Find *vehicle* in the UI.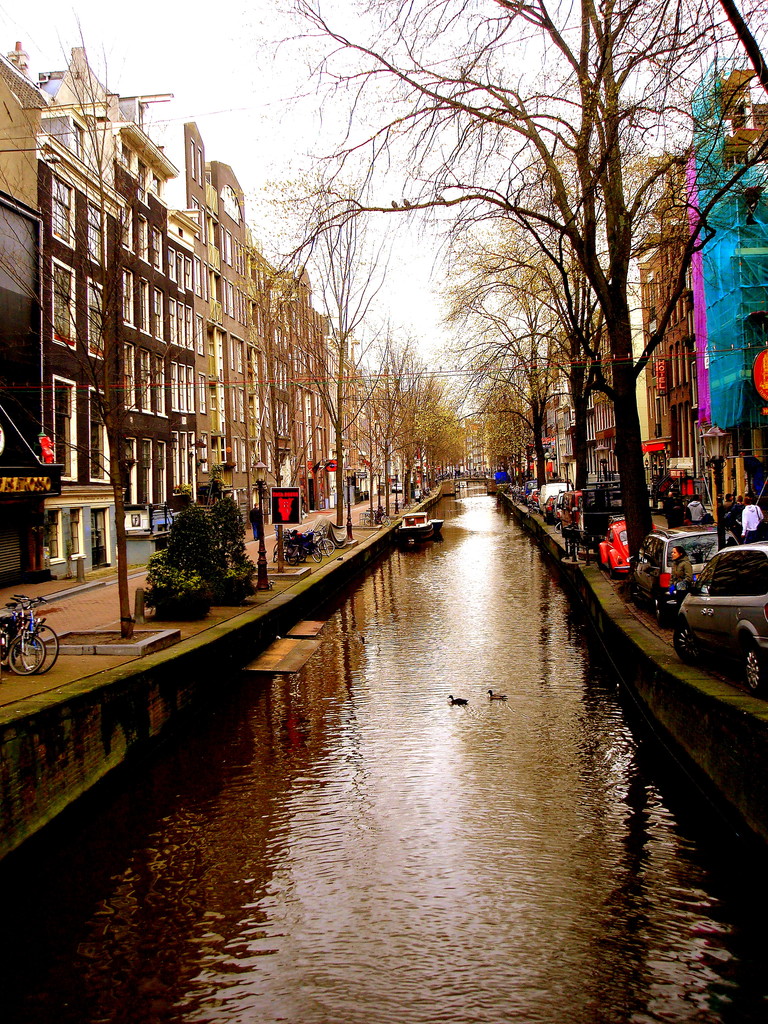
UI element at locate(671, 539, 767, 696).
